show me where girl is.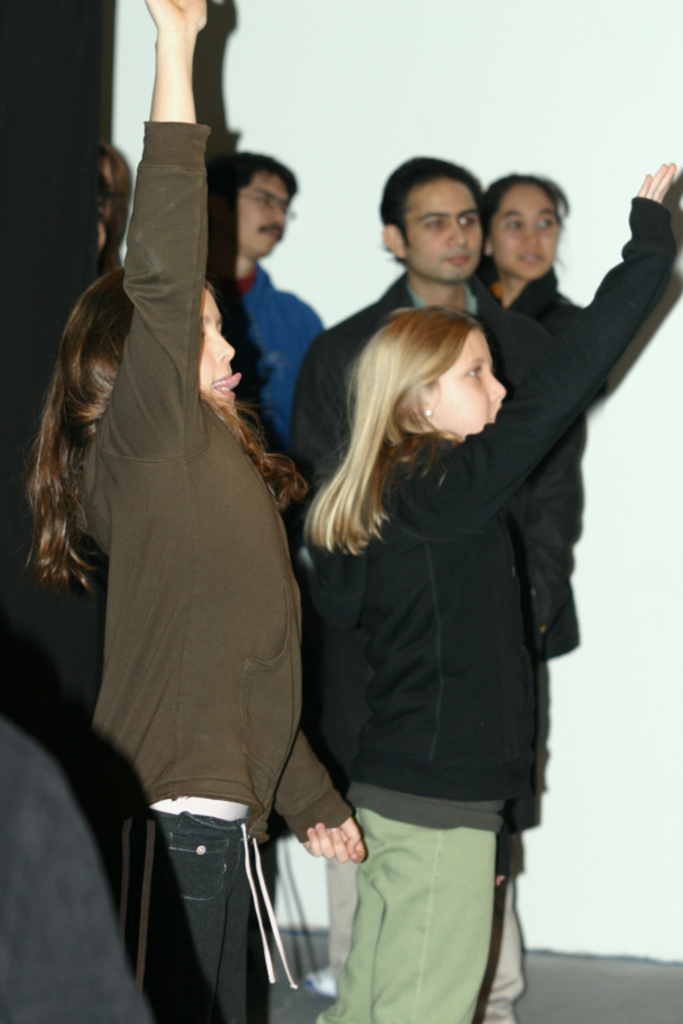
girl is at 303:168:677:1023.
